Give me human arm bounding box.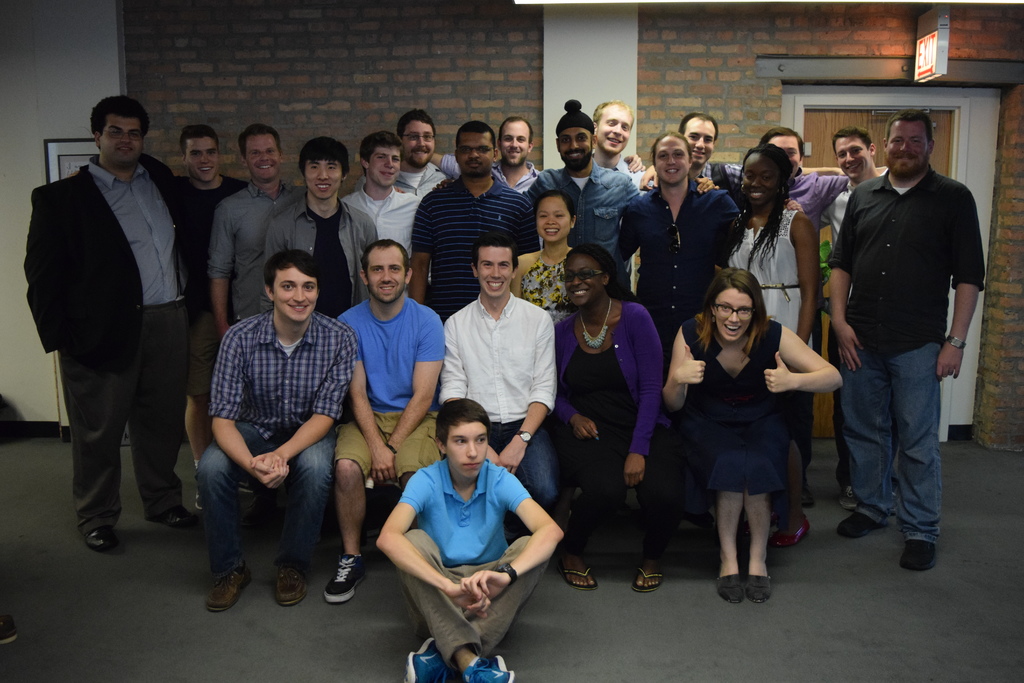
l=353, t=310, r=444, b=490.
